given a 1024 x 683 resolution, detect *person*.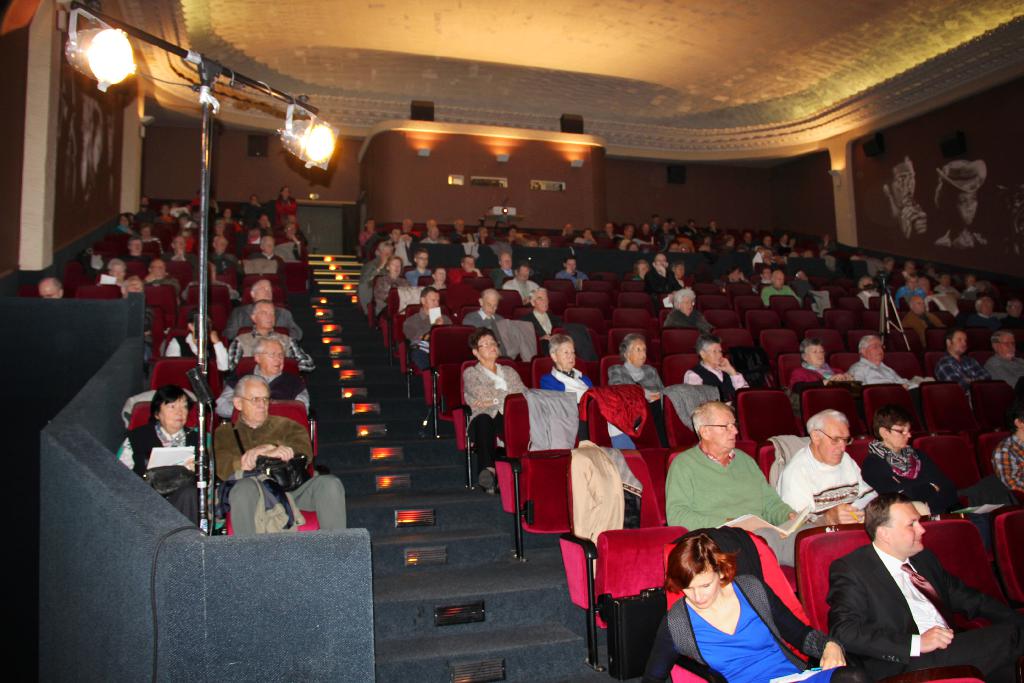
{"x1": 789, "y1": 336, "x2": 859, "y2": 383}.
